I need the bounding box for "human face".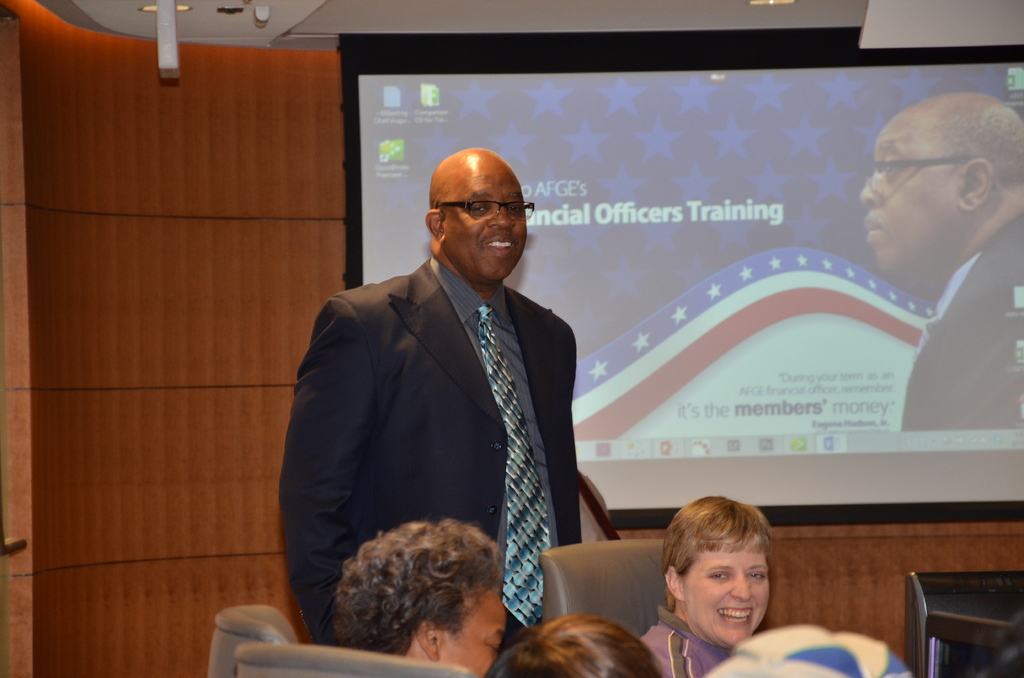
Here it is: 687,547,769,647.
